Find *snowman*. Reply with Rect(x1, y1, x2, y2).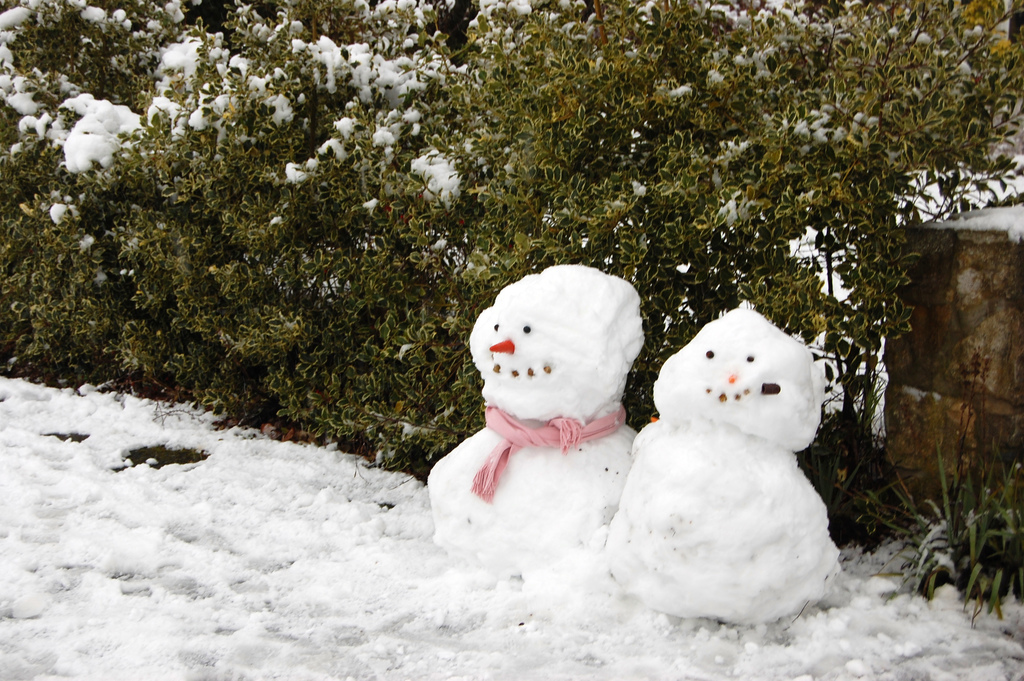
Rect(416, 259, 641, 573).
